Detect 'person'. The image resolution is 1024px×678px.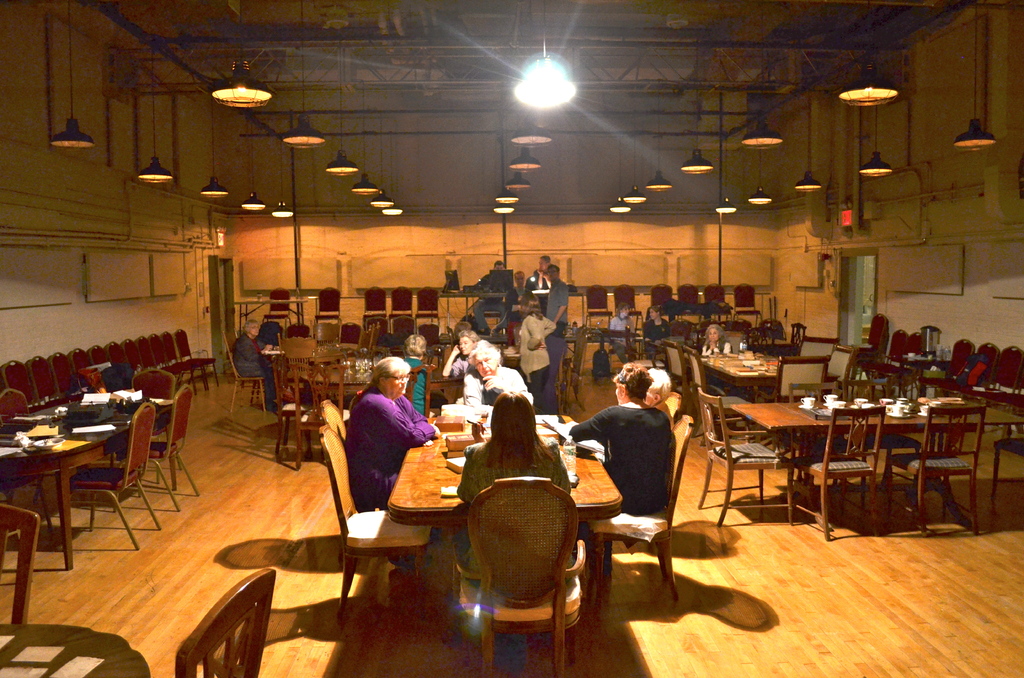
(x1=639, y1=307, x2=671, y2=361).
